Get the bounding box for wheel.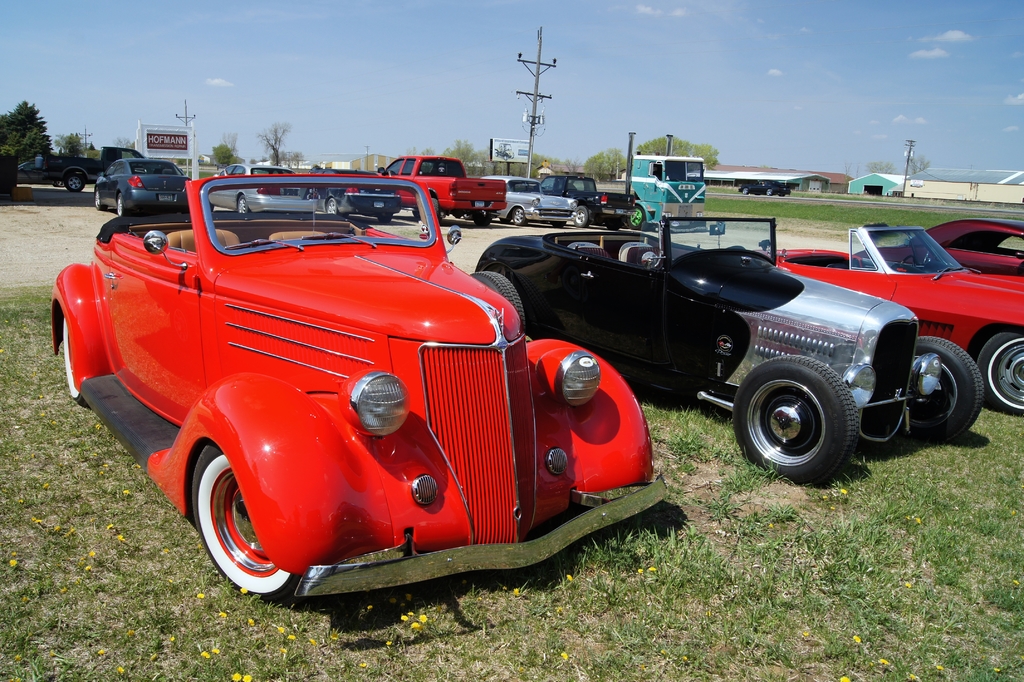
BBox(767, 190, 773, 196).
